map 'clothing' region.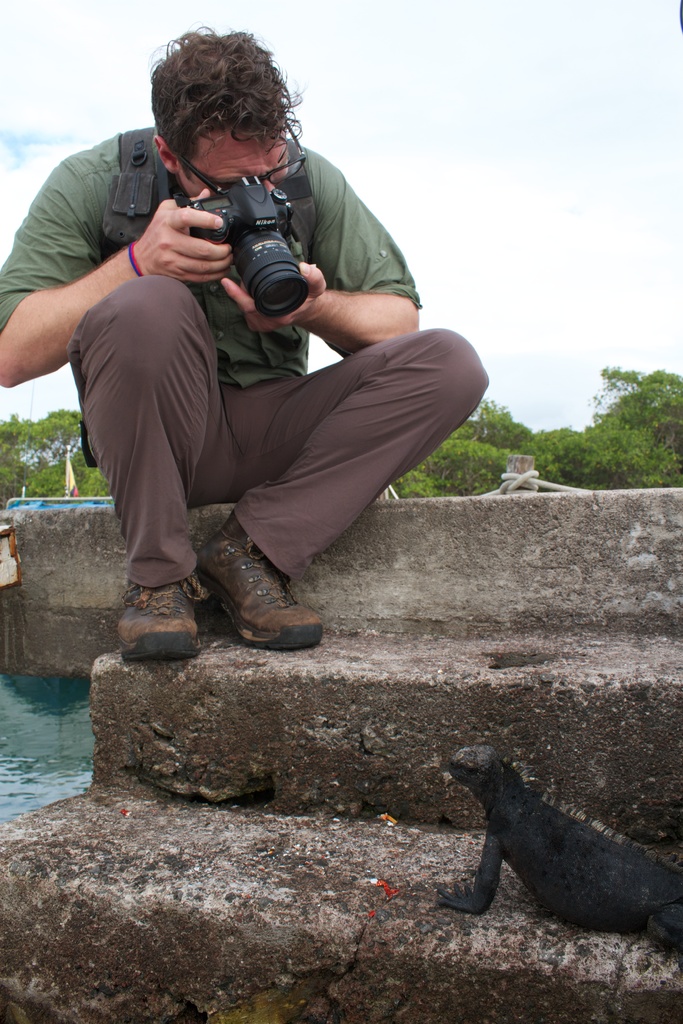
Mapped to detection(65, 141, 461, 602).
